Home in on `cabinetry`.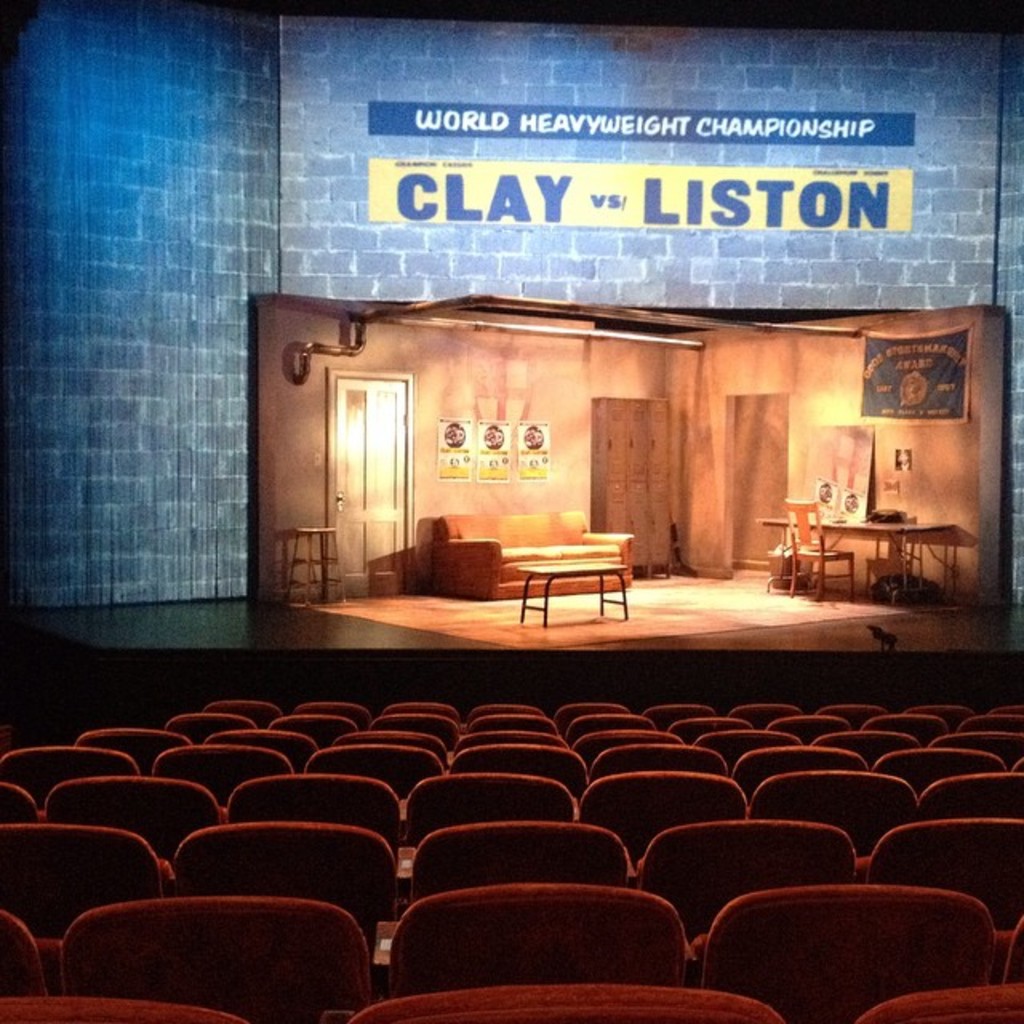
Homed in at bbox(603, 490, 626, 558).
